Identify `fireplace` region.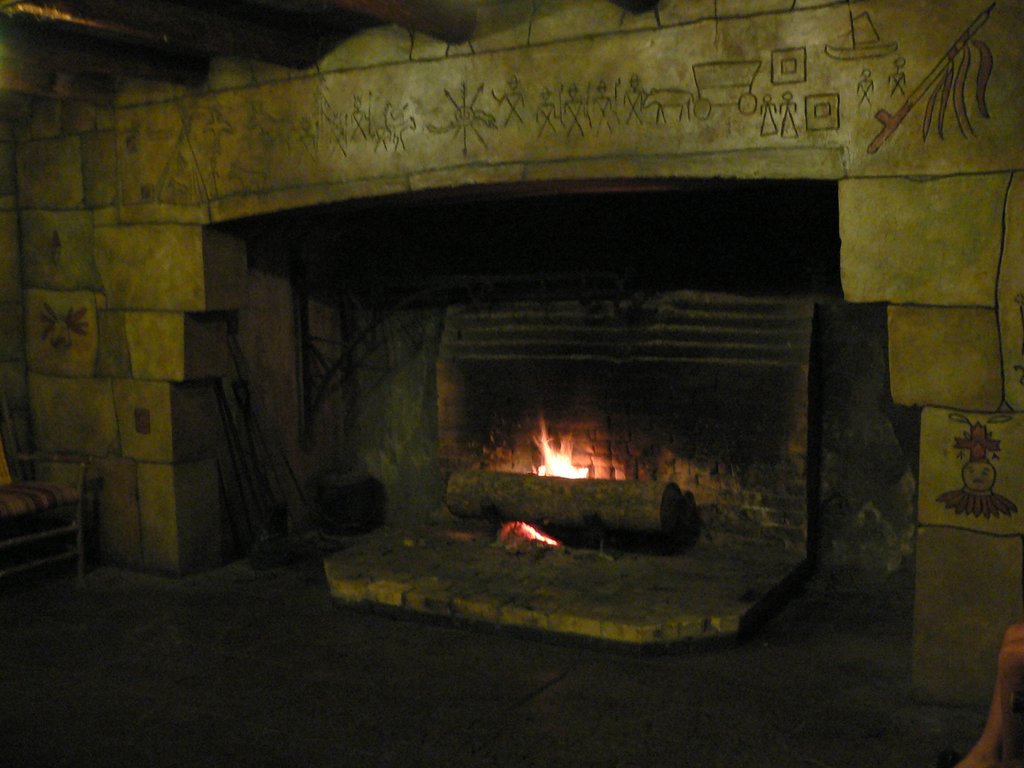
Region: box(211, 175, 916, 679).
